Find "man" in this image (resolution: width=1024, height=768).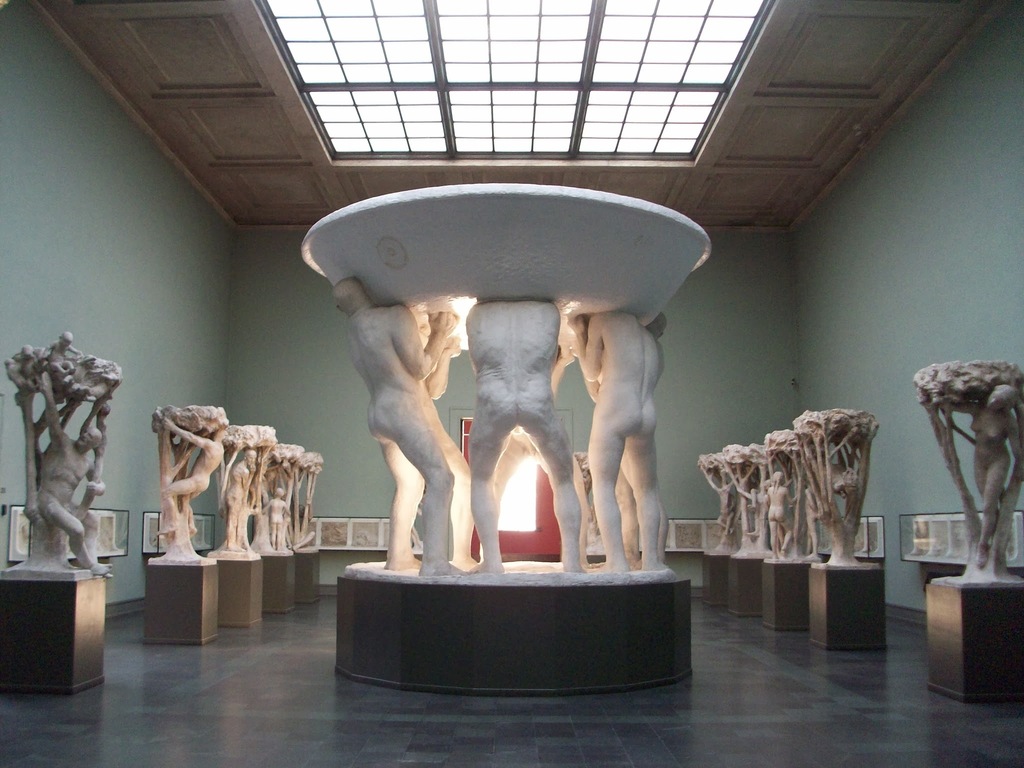
<bbox>156, 414, 228, 534</bbox>.
